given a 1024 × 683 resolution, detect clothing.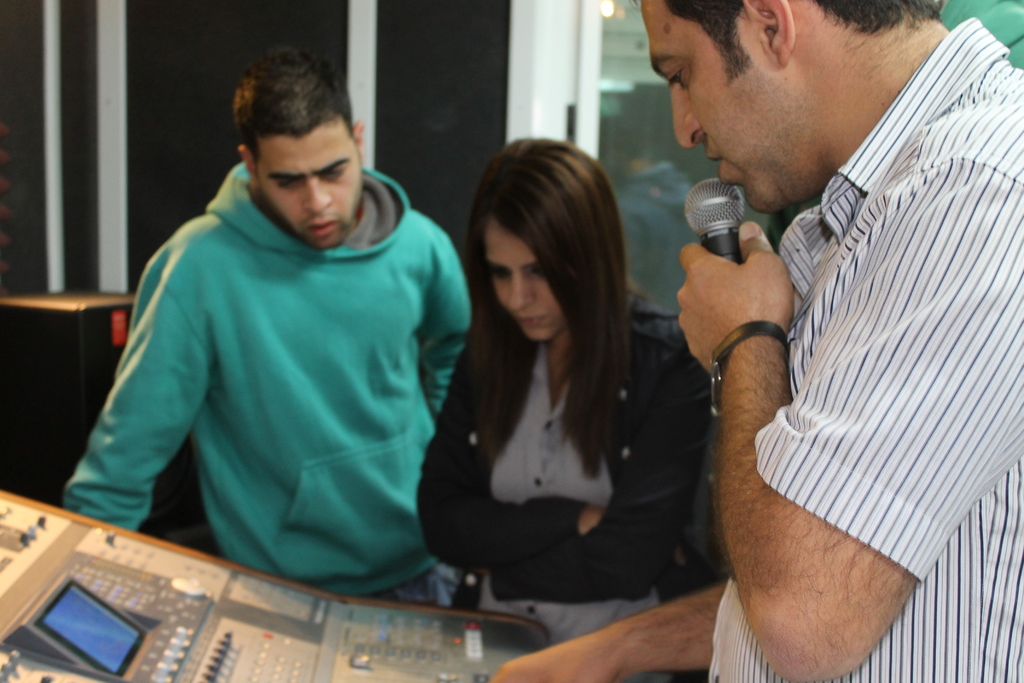
702:13:1023:682.
